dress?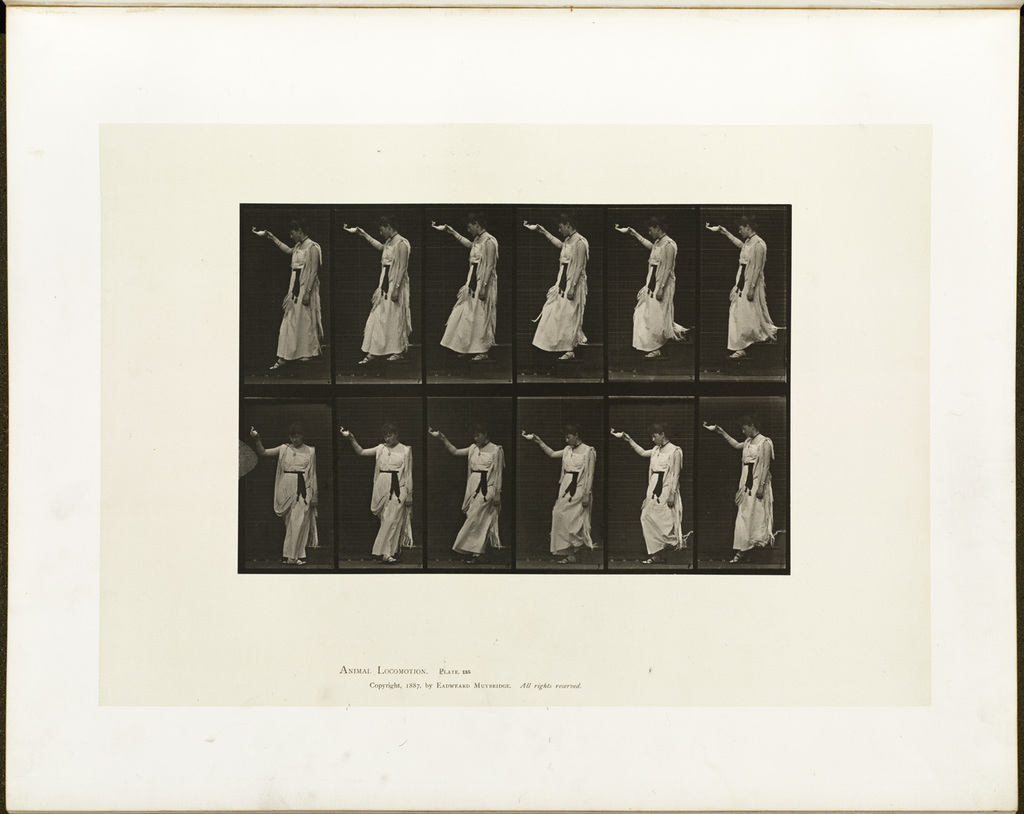
pyautogui.locateOnScreen(737, 440, 786, 551)
